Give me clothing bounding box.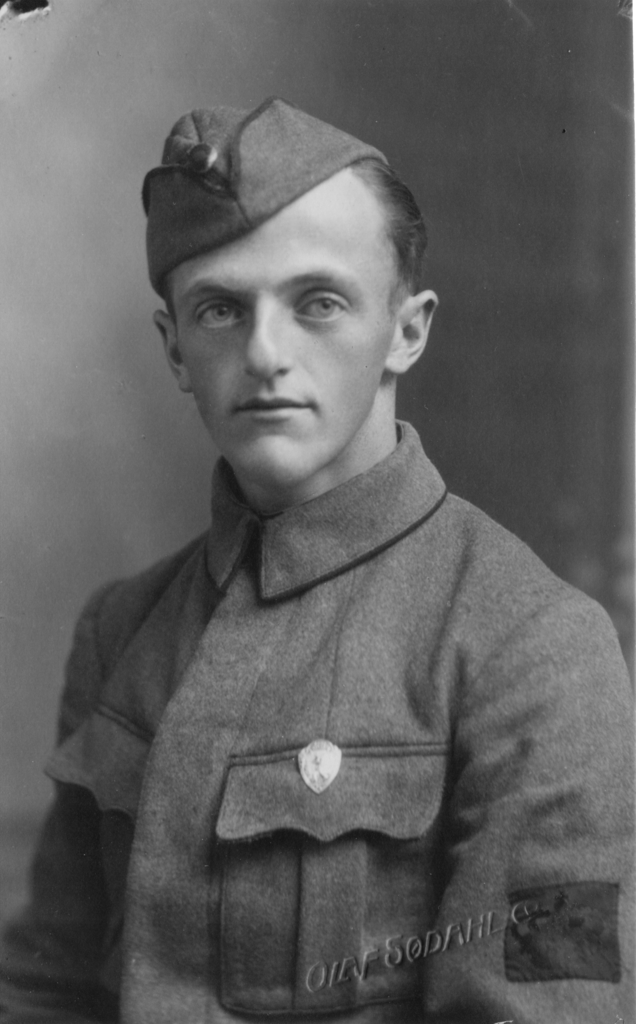
Rect(53, 359, 606, 1023).
